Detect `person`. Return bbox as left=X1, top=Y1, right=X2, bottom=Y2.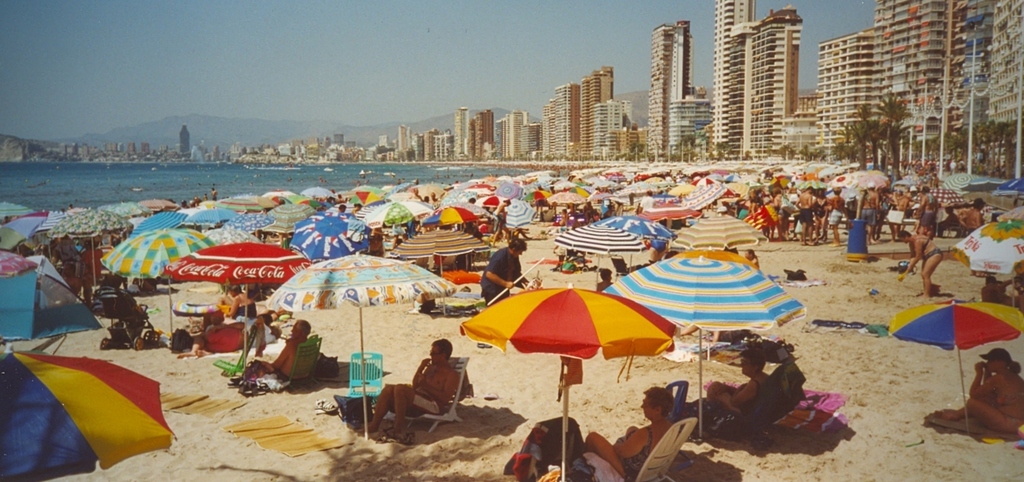
left=961, top=201, right=980, bottom=235.
